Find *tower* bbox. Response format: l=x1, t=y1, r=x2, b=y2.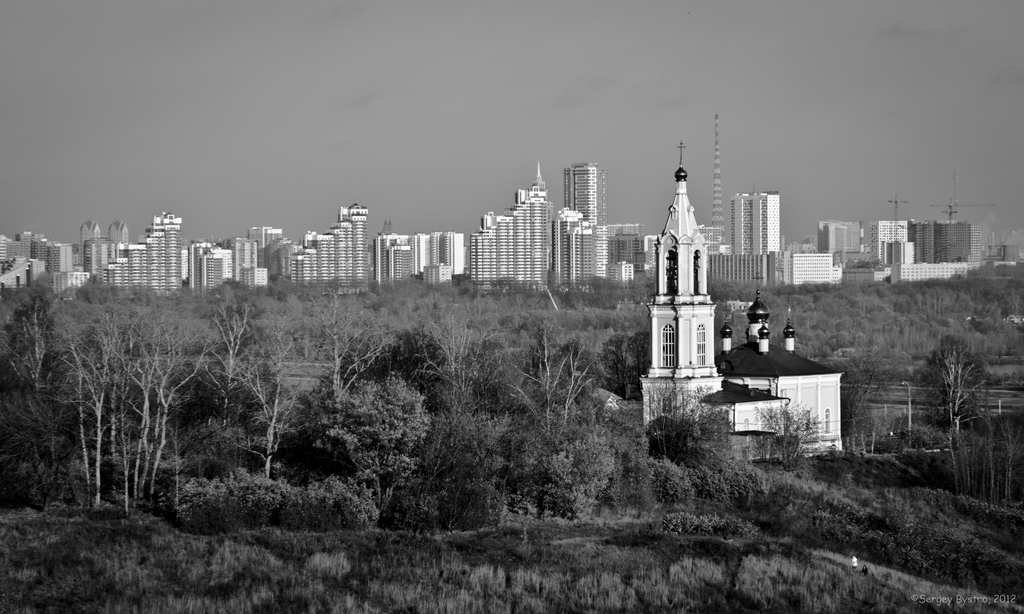
l=634, t=168, r=732, b=422.
